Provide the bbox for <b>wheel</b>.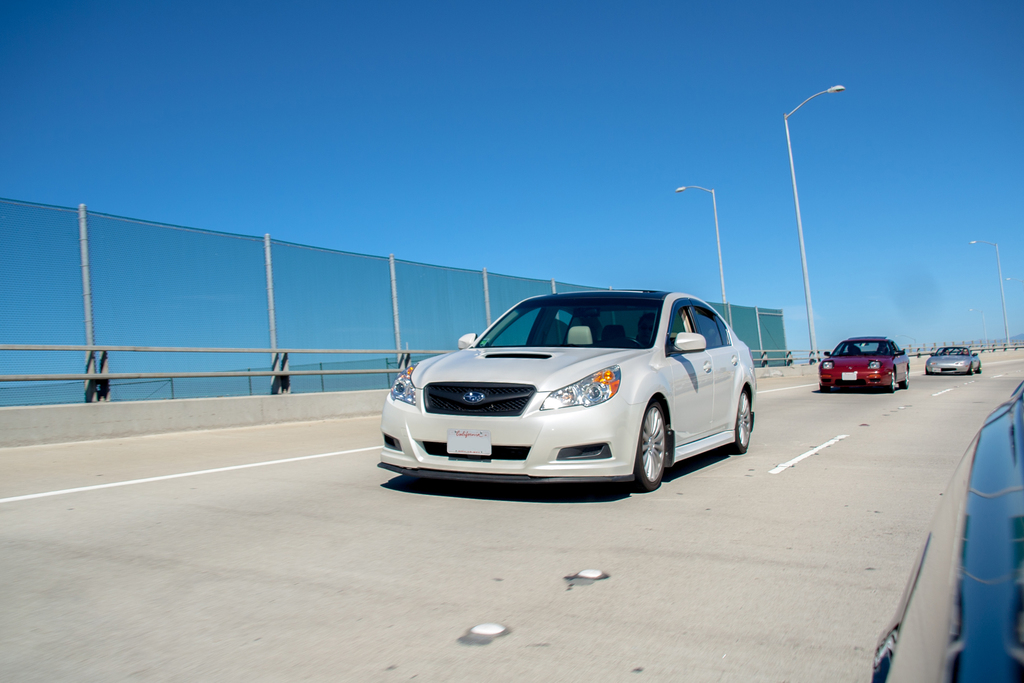
x1=905, y1=362, x2=910, y2=387.
